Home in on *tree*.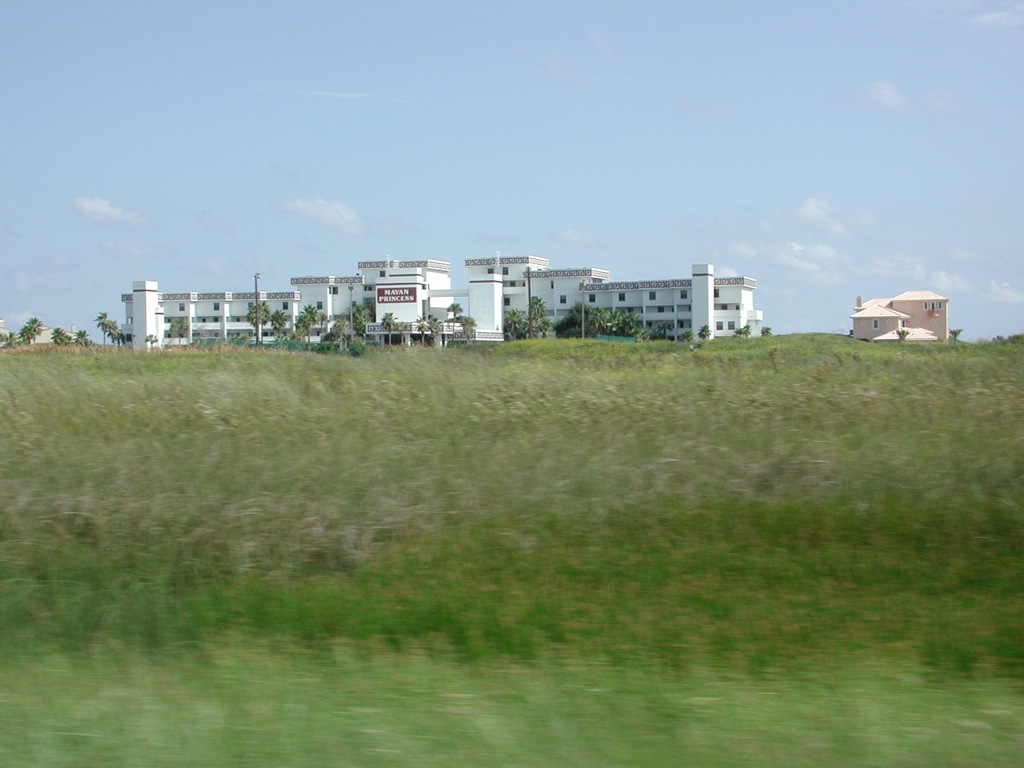
Homed in at 504:290:554:342.
